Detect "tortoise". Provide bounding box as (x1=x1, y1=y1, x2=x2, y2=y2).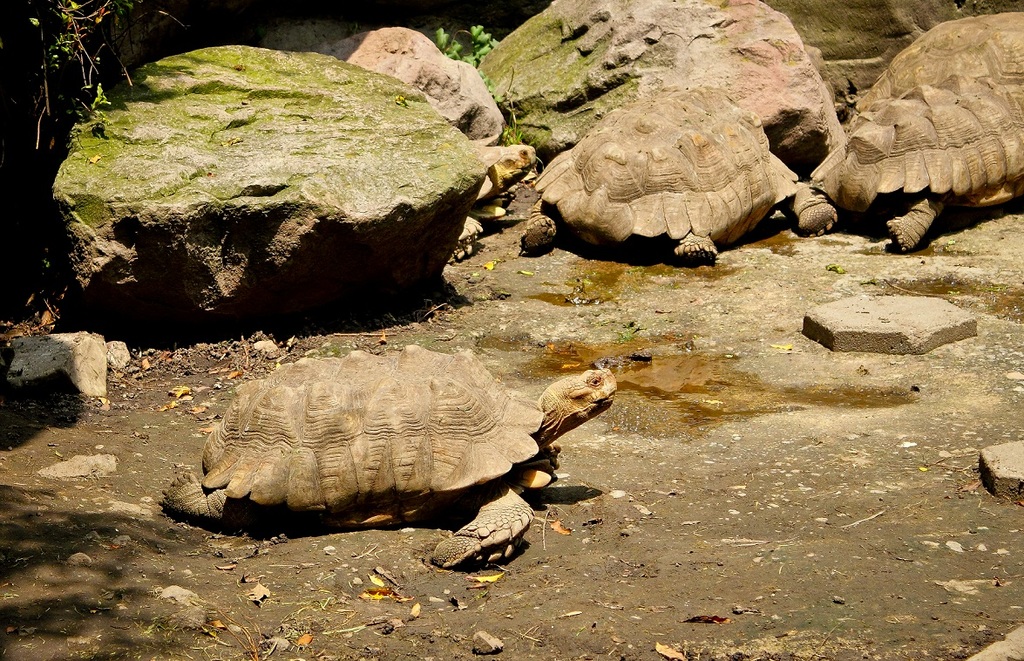
(x1=809, y1=78, x2=1023, y2=249).
